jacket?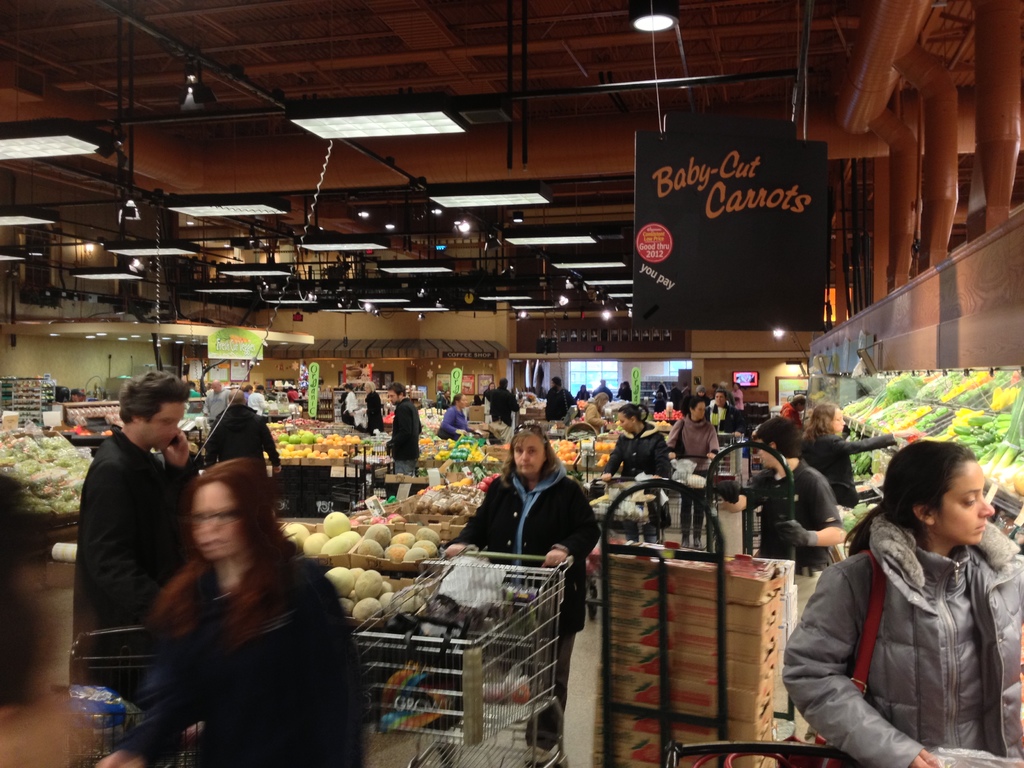
{"x1": 801, "y1": 468, "x2": 1014, "y2": 767}
